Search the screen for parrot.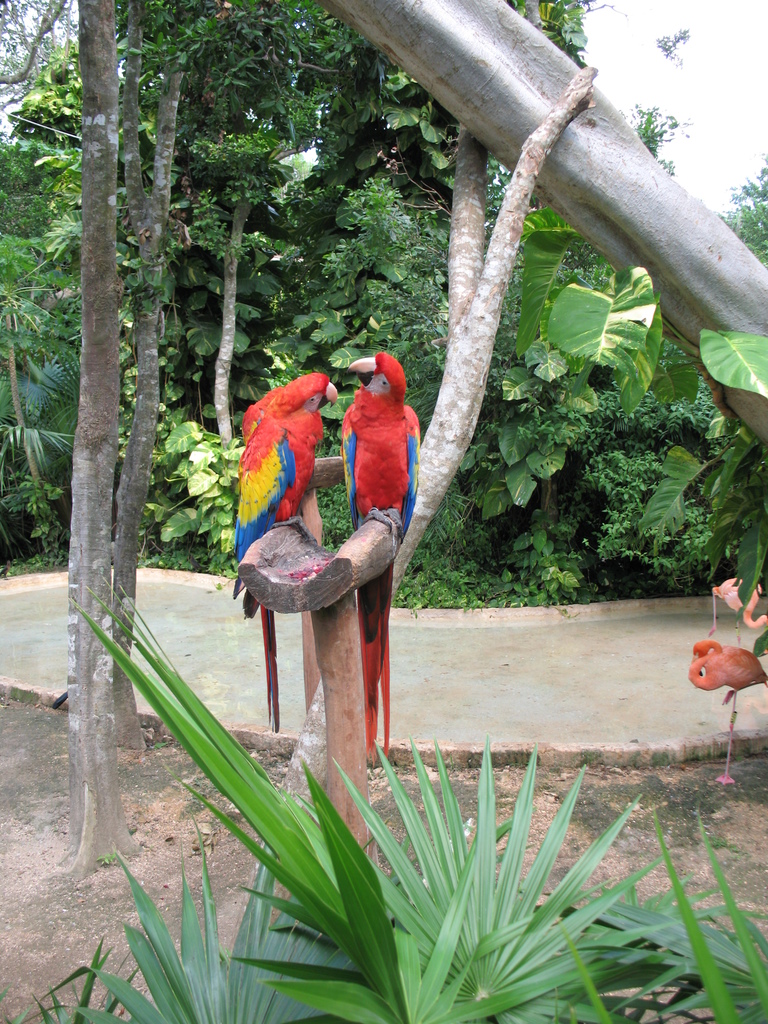
Found at [239, 373, 337, 735].
